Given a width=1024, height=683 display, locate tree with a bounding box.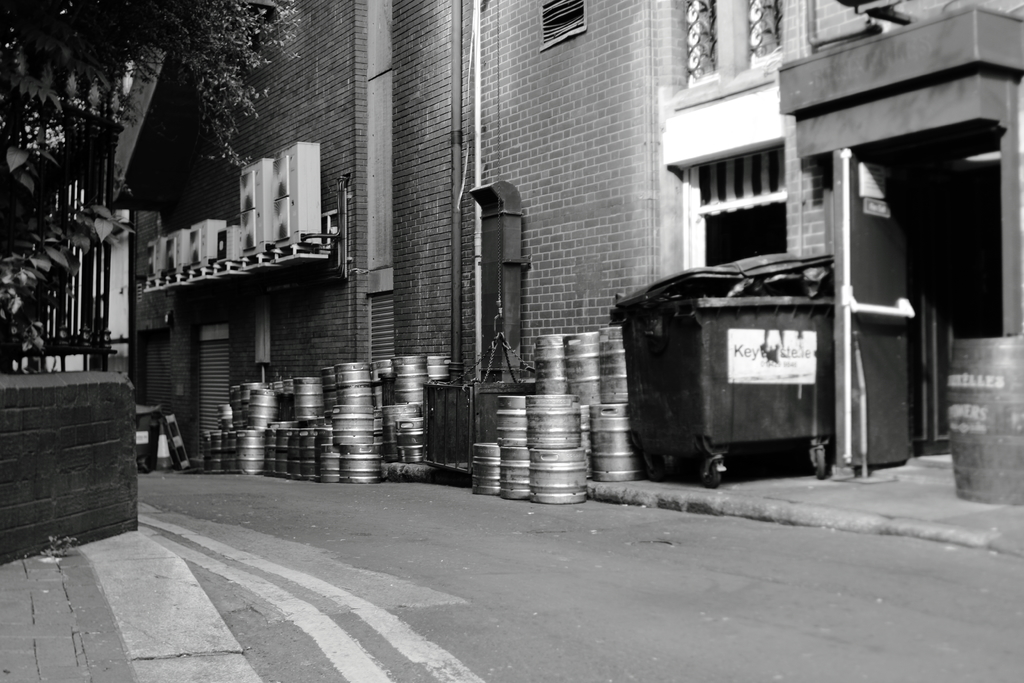
Located: [159,0,296,181].
